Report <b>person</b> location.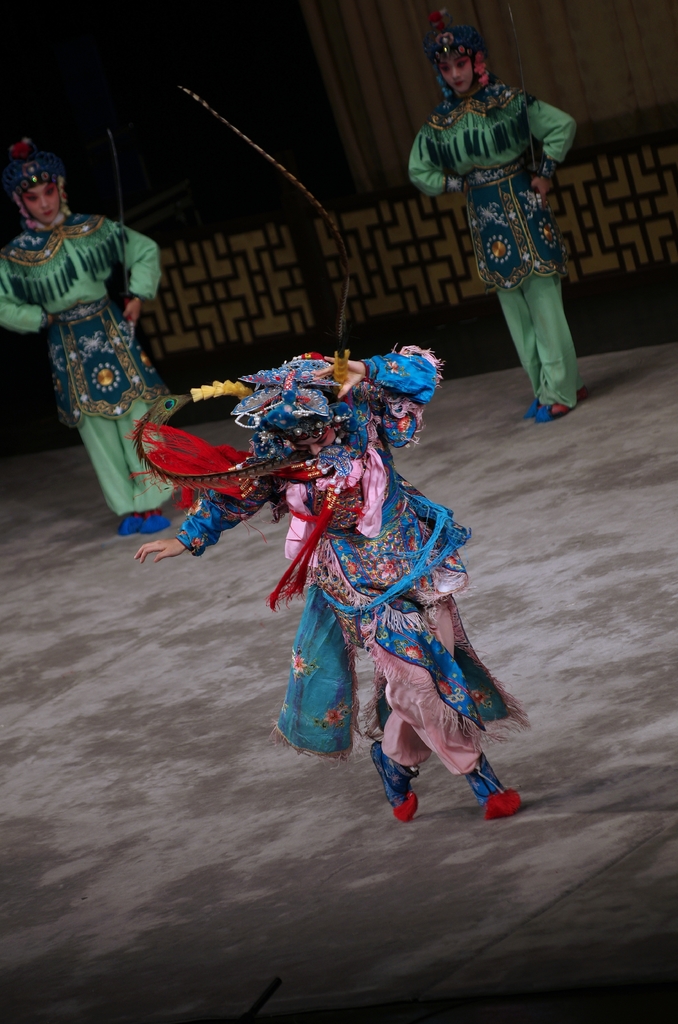
Report: region(0, 132, 182, 520).
